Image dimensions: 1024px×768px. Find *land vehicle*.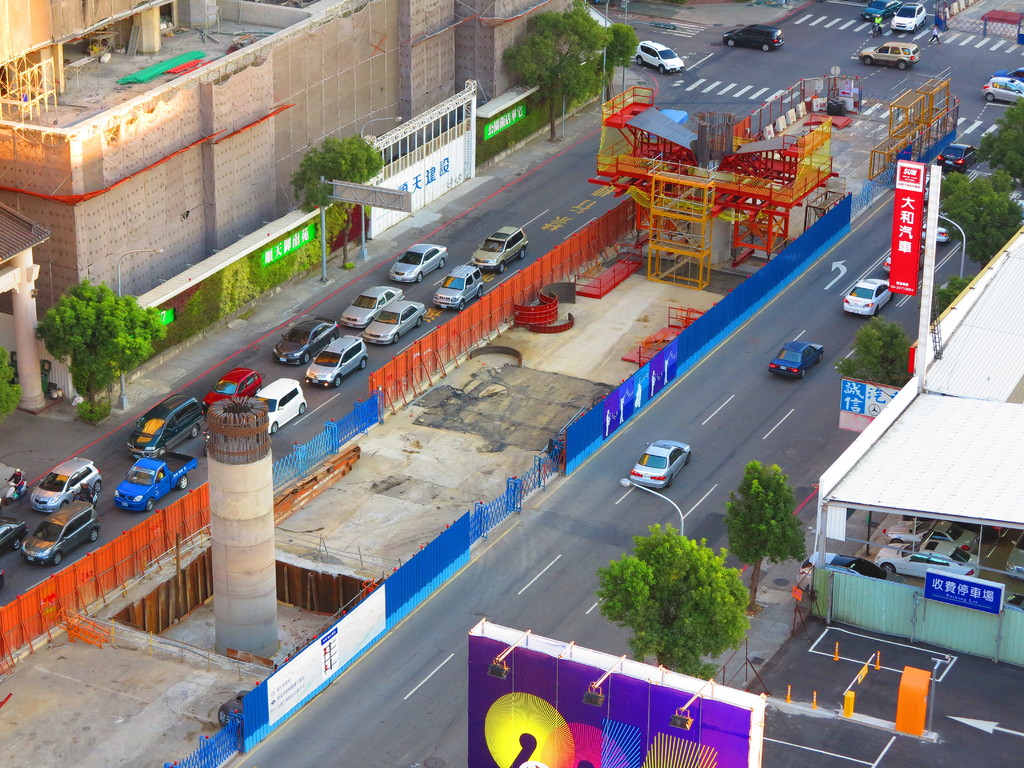
region(861, 40, 920, 71).
